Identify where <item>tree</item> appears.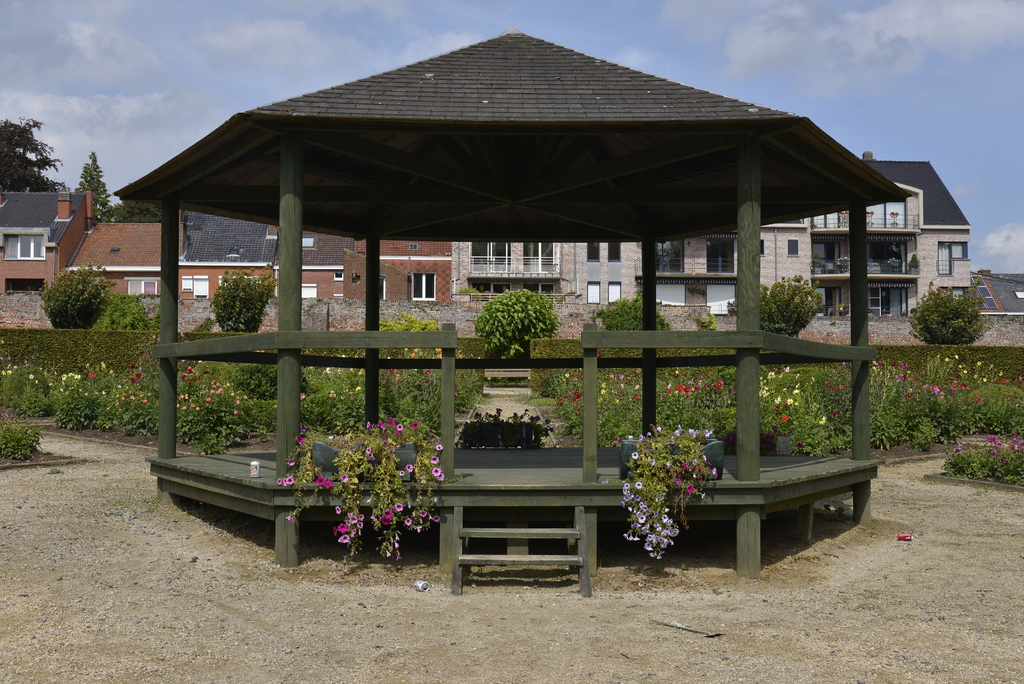
Appears at (x1=199, y1=259, x2=287, y2=331).
